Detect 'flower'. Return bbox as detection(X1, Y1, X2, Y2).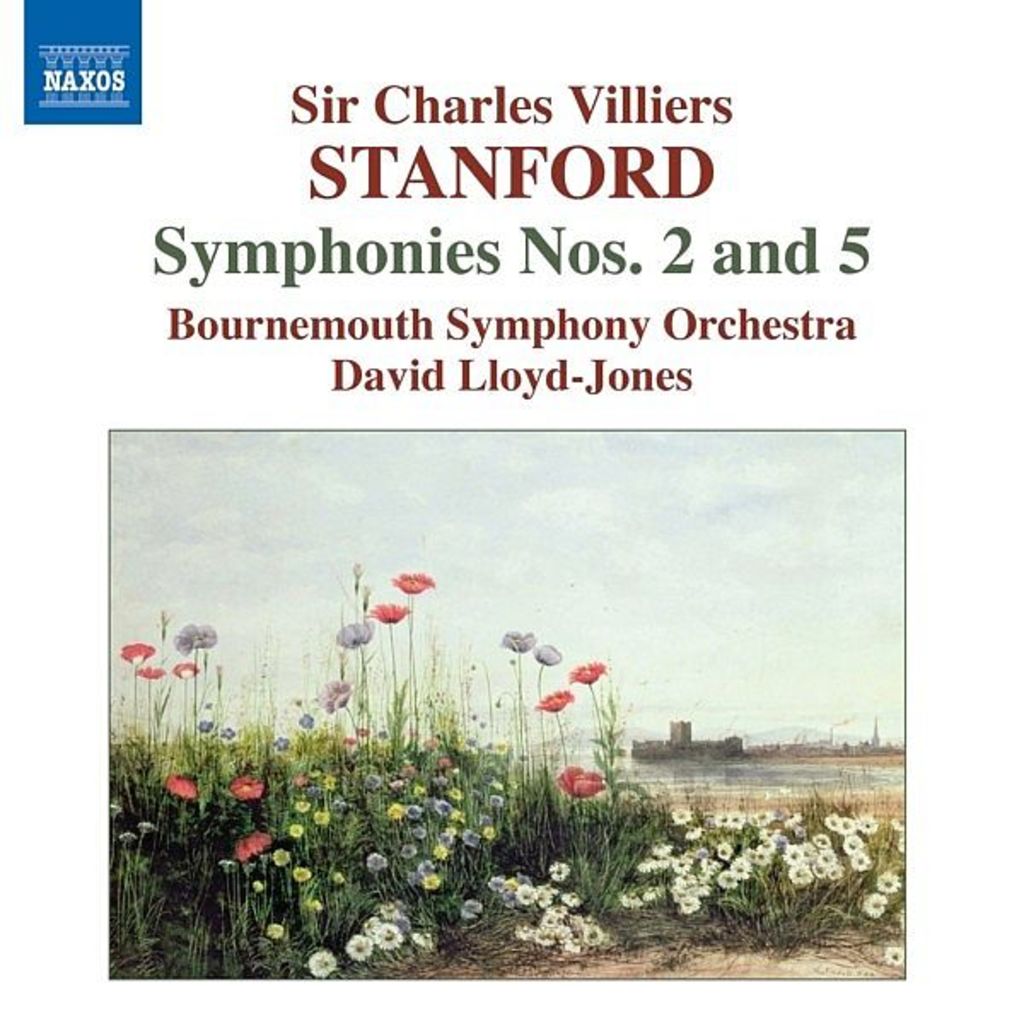
detection(220, 858, 237, 874).
